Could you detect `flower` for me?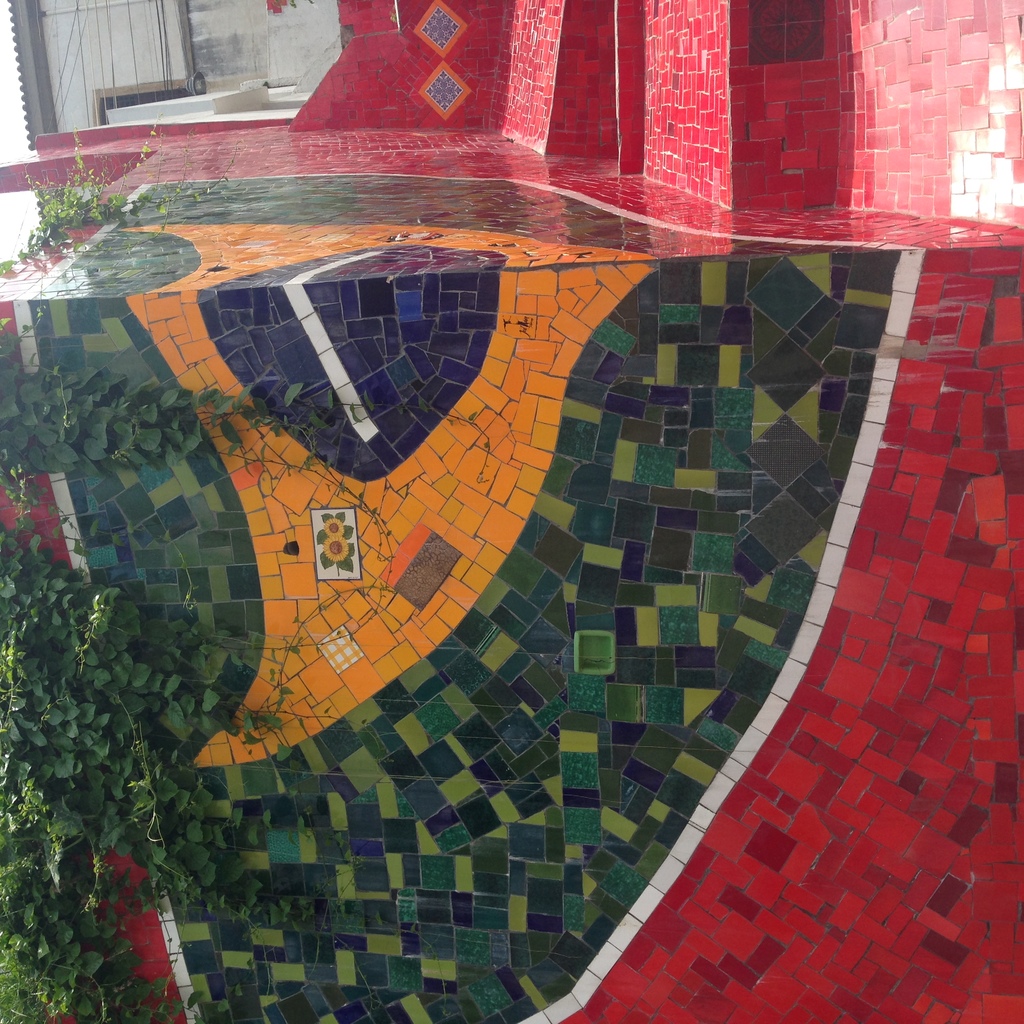
Detection result: Rect(312, 516, 352, 550).
